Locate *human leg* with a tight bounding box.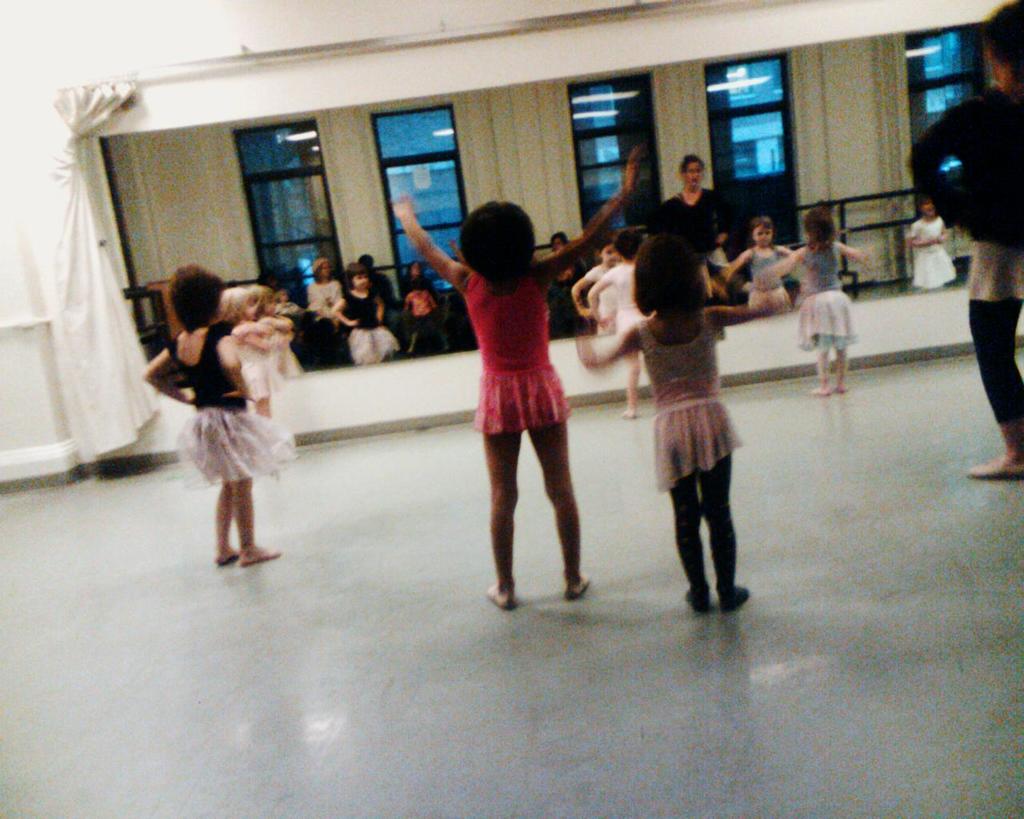
{"left": 837, "top": 346, "right": 848, "bottom": 390}.
